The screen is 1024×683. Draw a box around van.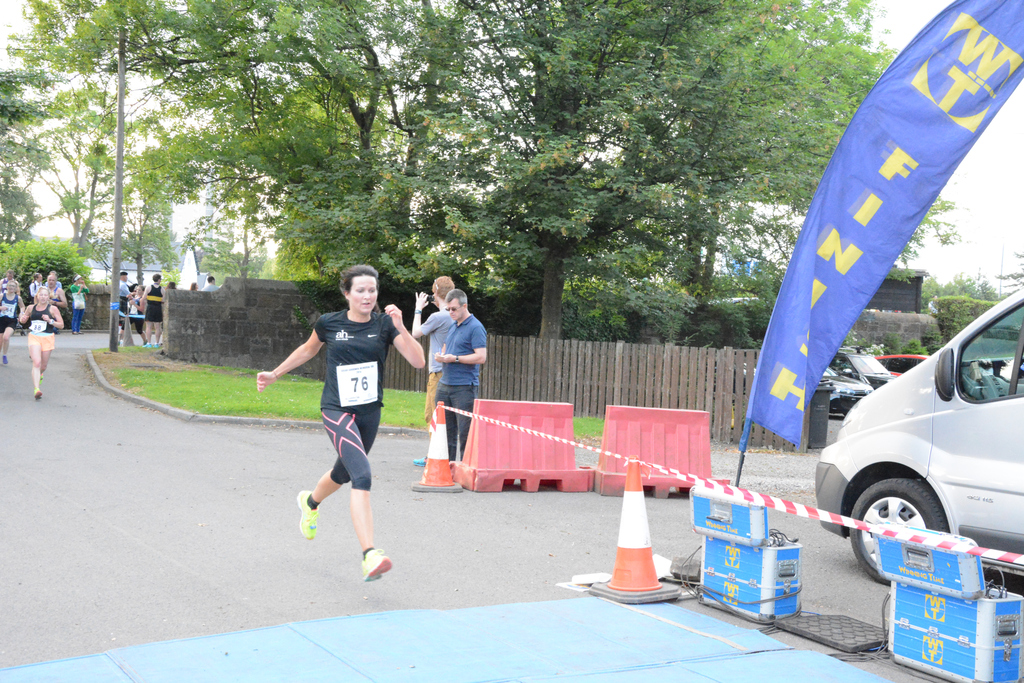
(813,281,1023,585).
